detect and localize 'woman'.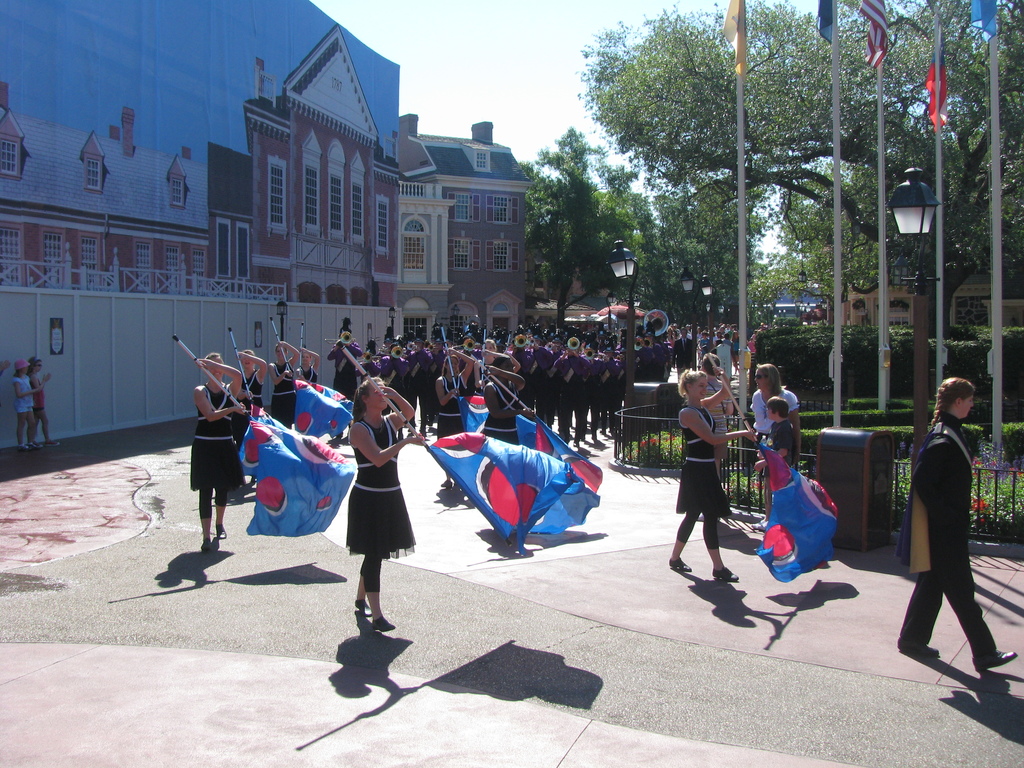
Localized at box=[189, 352, 251, 549].
